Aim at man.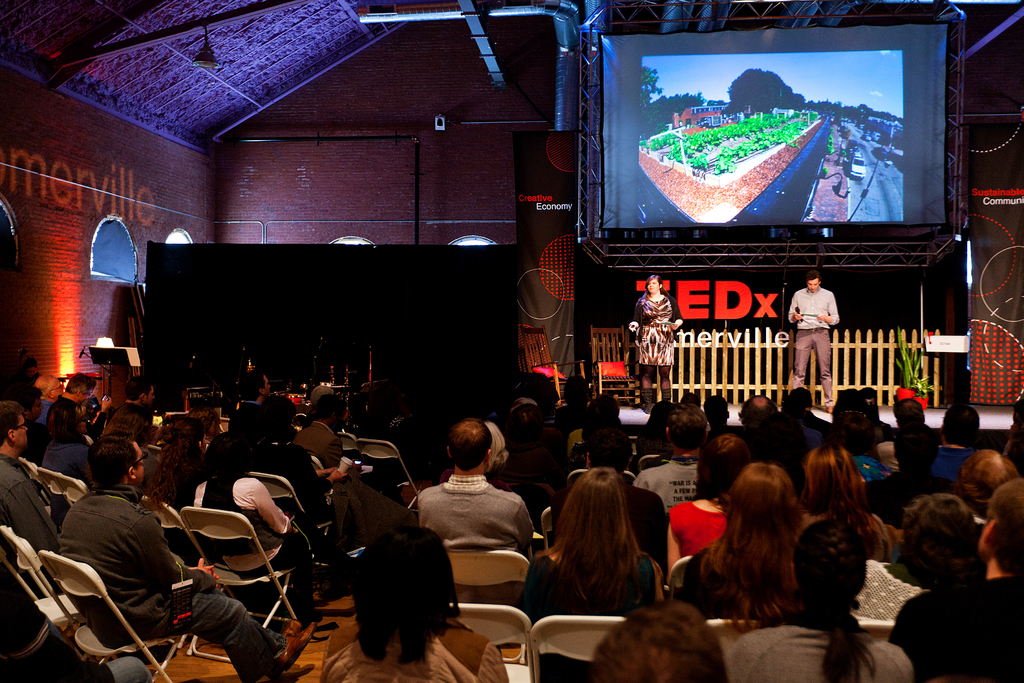
Aimed at rect(111, 377, 154, 422).
